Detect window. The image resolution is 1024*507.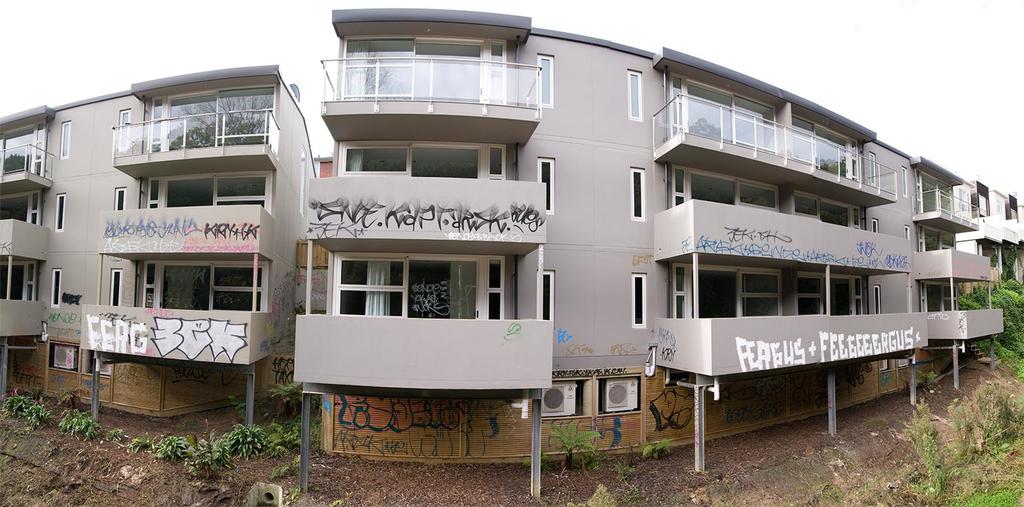
874:284:886:311.
